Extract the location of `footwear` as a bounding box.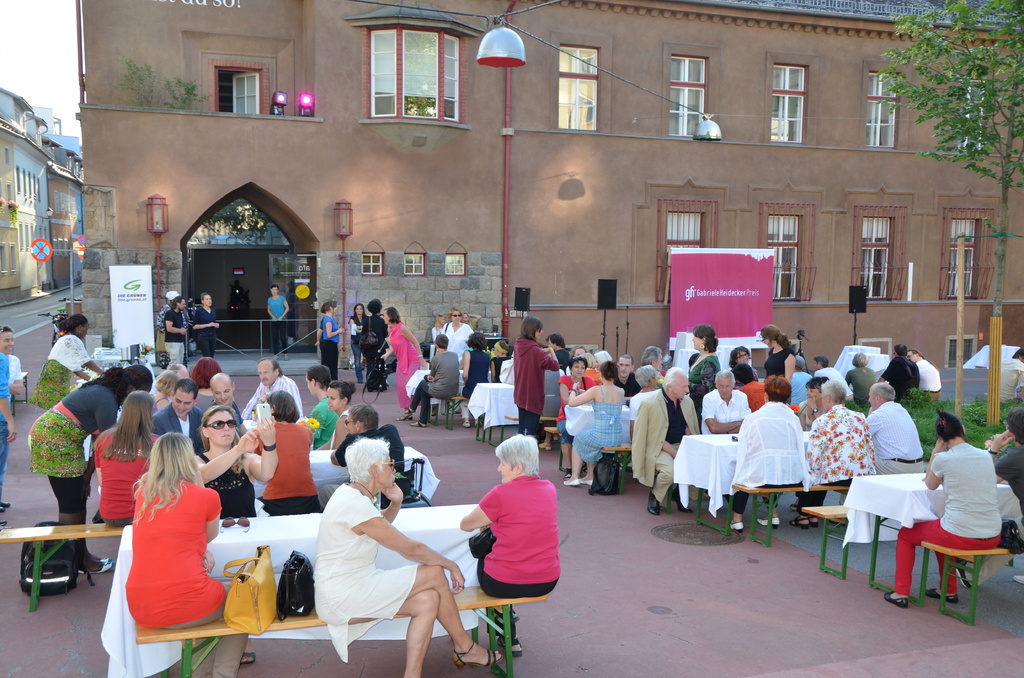
(left=645, top=490, right=661, bottom=514).
